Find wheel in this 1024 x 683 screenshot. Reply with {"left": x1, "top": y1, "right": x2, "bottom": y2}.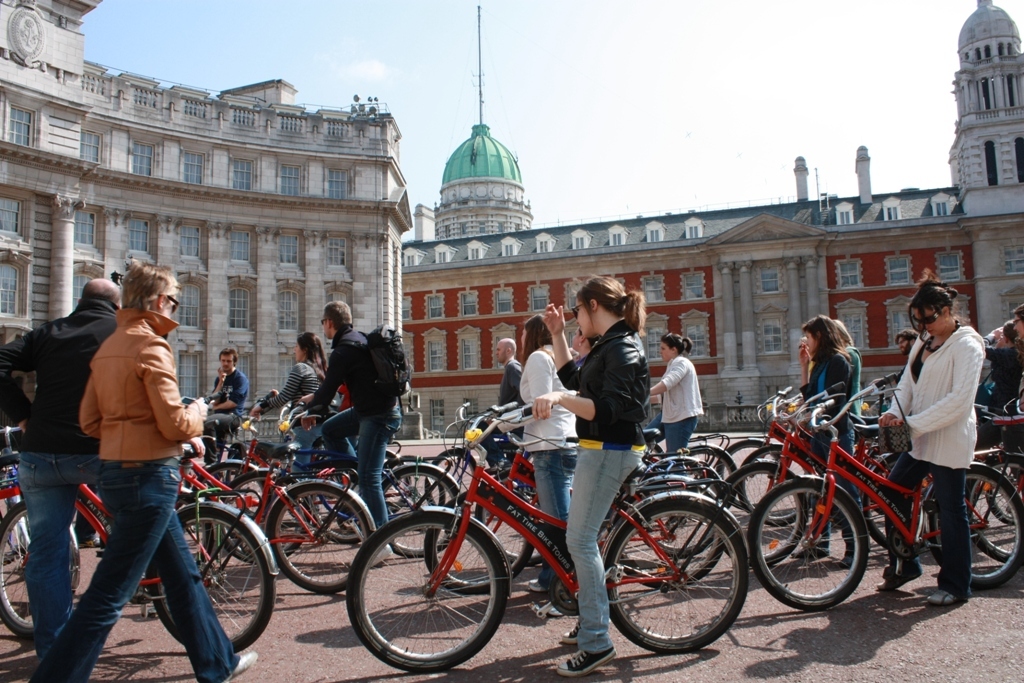
{"left": 0, "top": 500, "right": 78, "bottom": 642}.
